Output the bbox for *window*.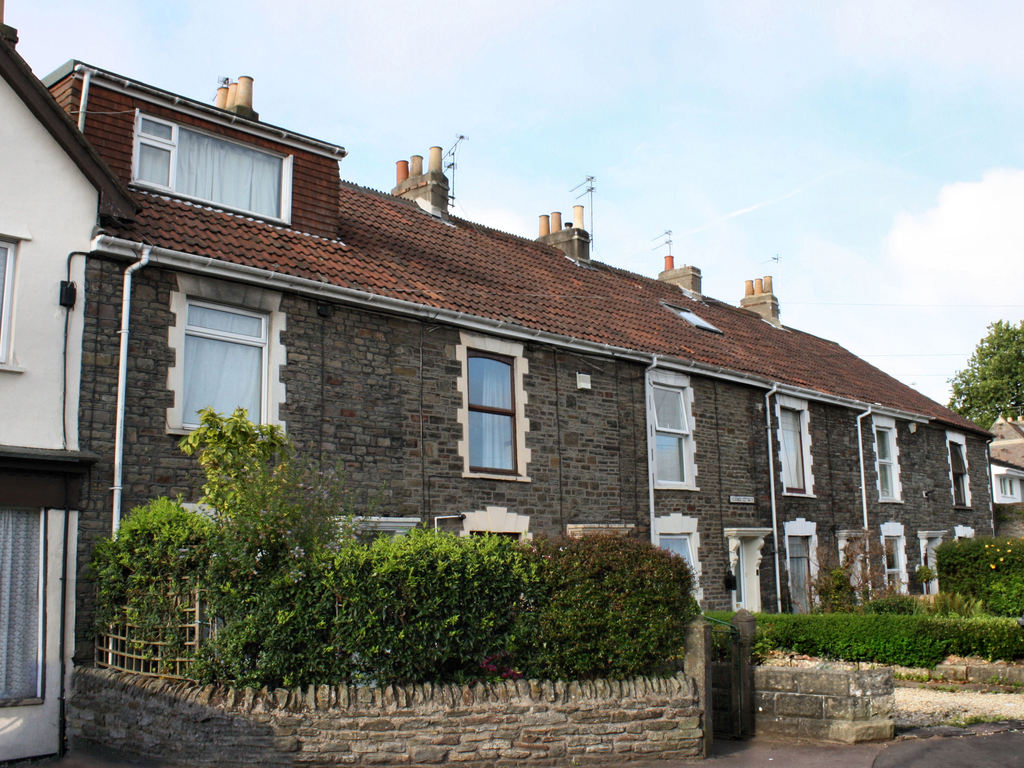
locate(661, 303, 726, 332).
